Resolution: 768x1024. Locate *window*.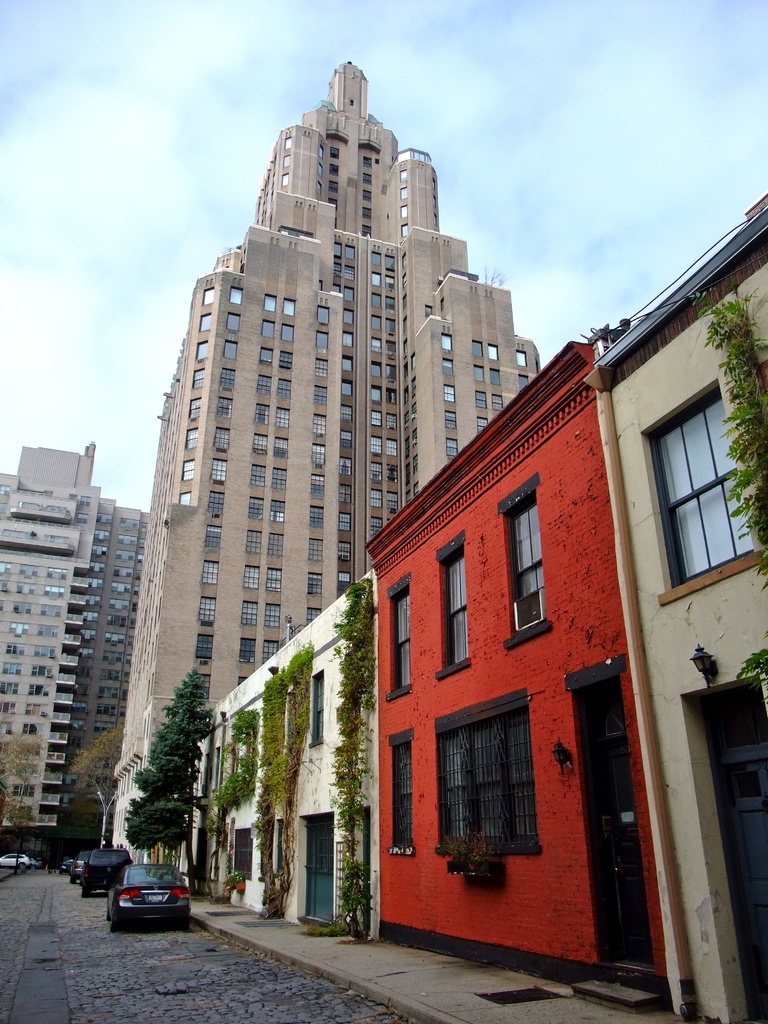
box(198, 315, 211, 332).
